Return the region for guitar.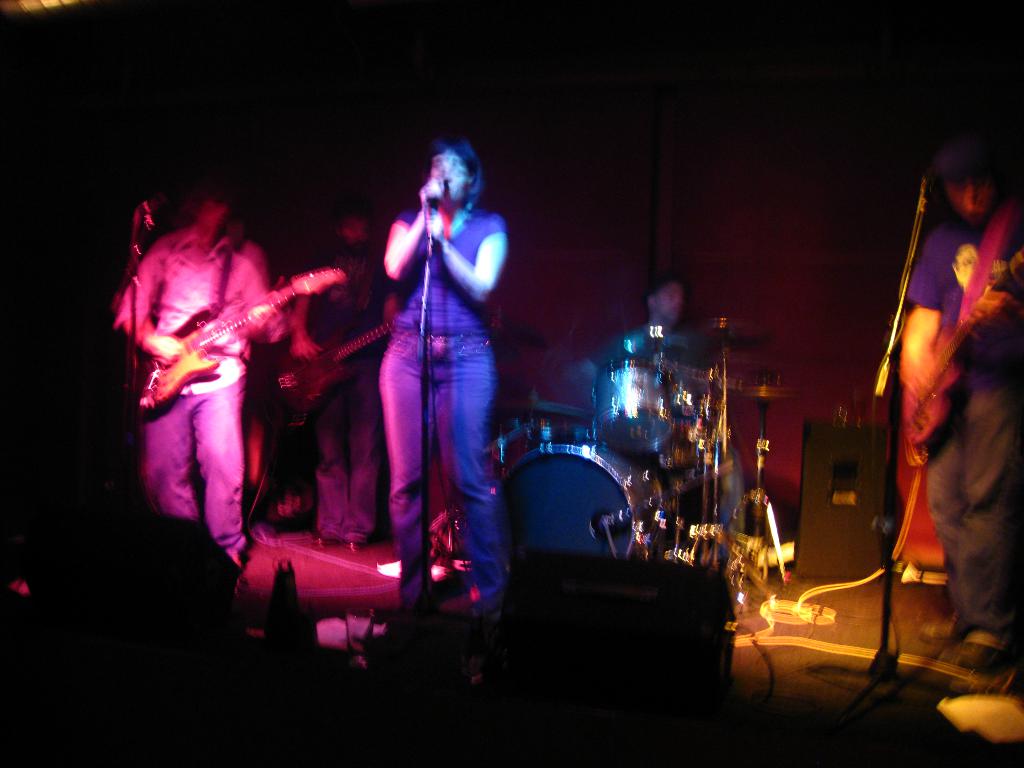
107:225:341:410.
